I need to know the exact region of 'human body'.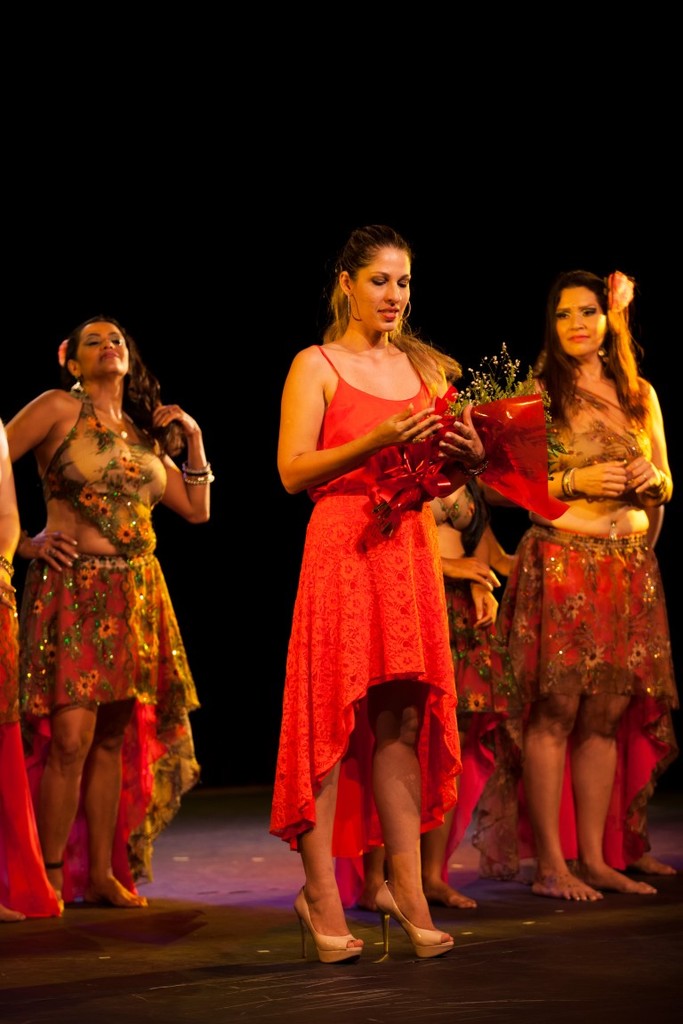
Region: {"left": 487, "top": 371, "right": 671, "bottom": 904}.
